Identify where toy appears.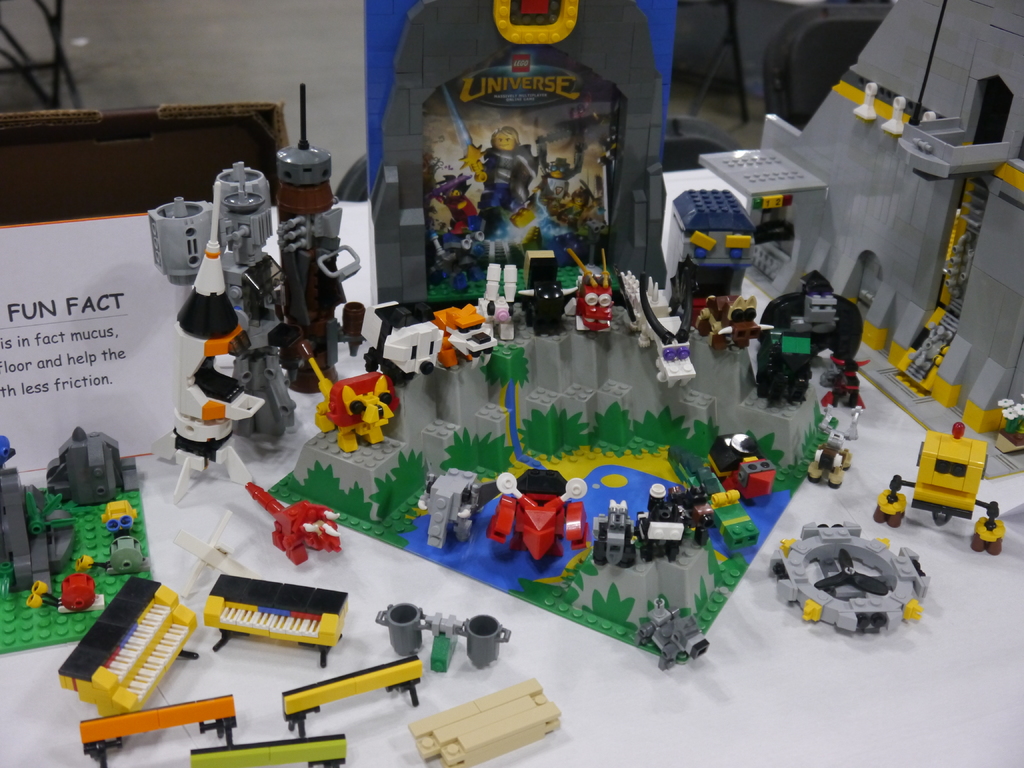
Appears at bbox=[57, 575, 200, 717].
